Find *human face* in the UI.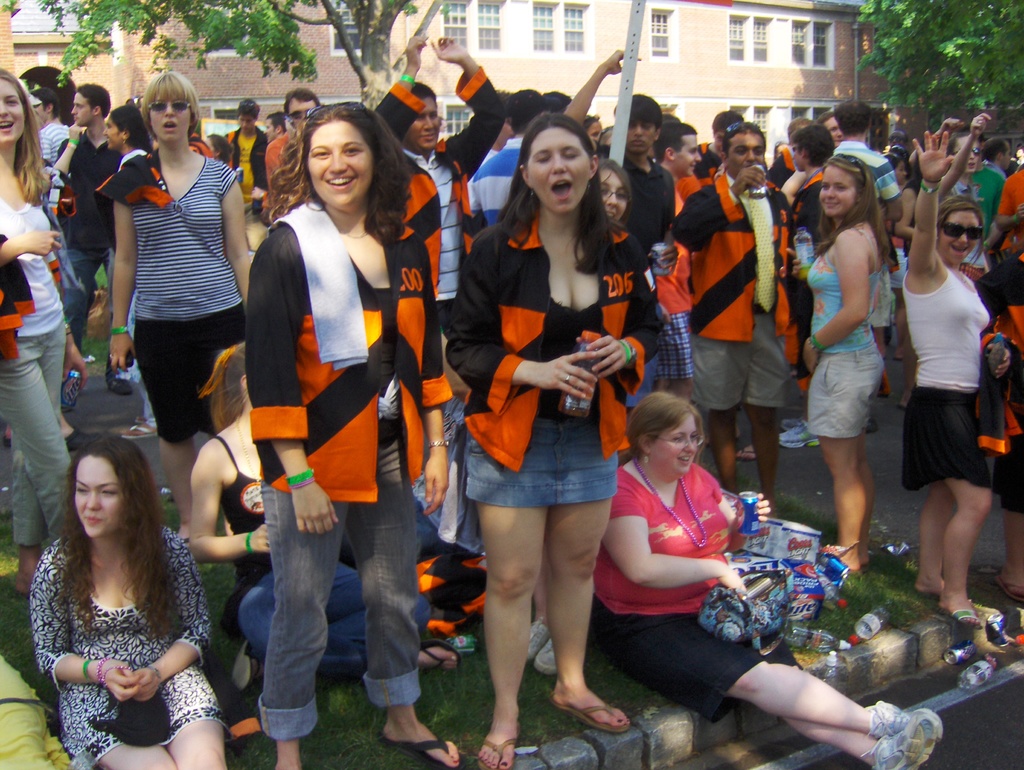
UI element at rect(304, 117, 374, 199).
